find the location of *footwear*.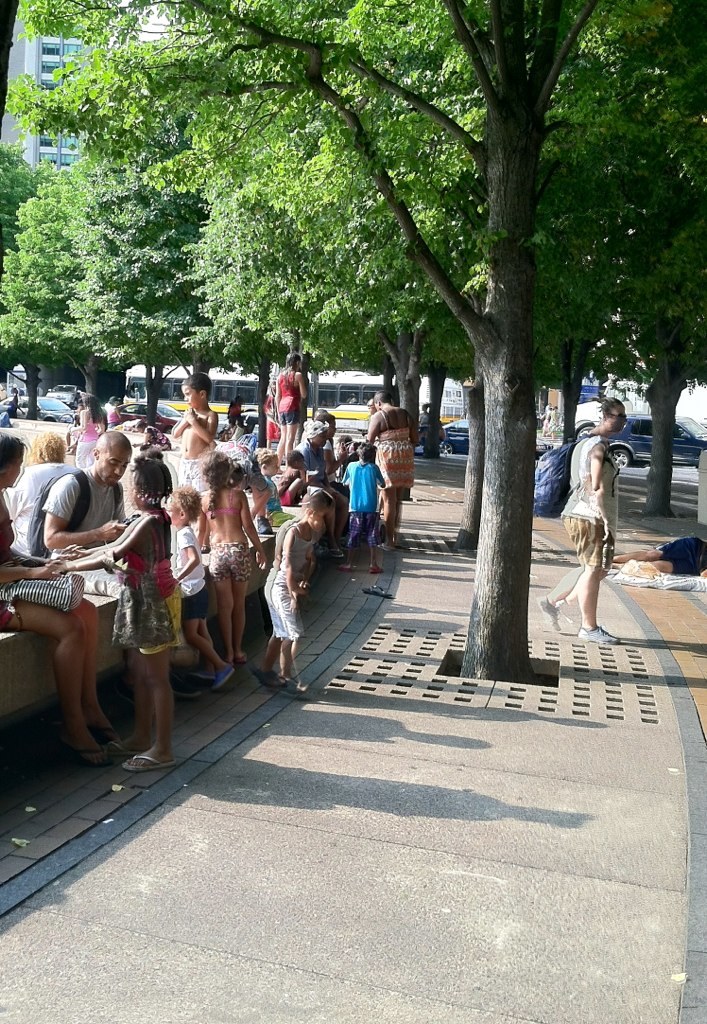
Location: select_region(369, 564, 379, 574).
